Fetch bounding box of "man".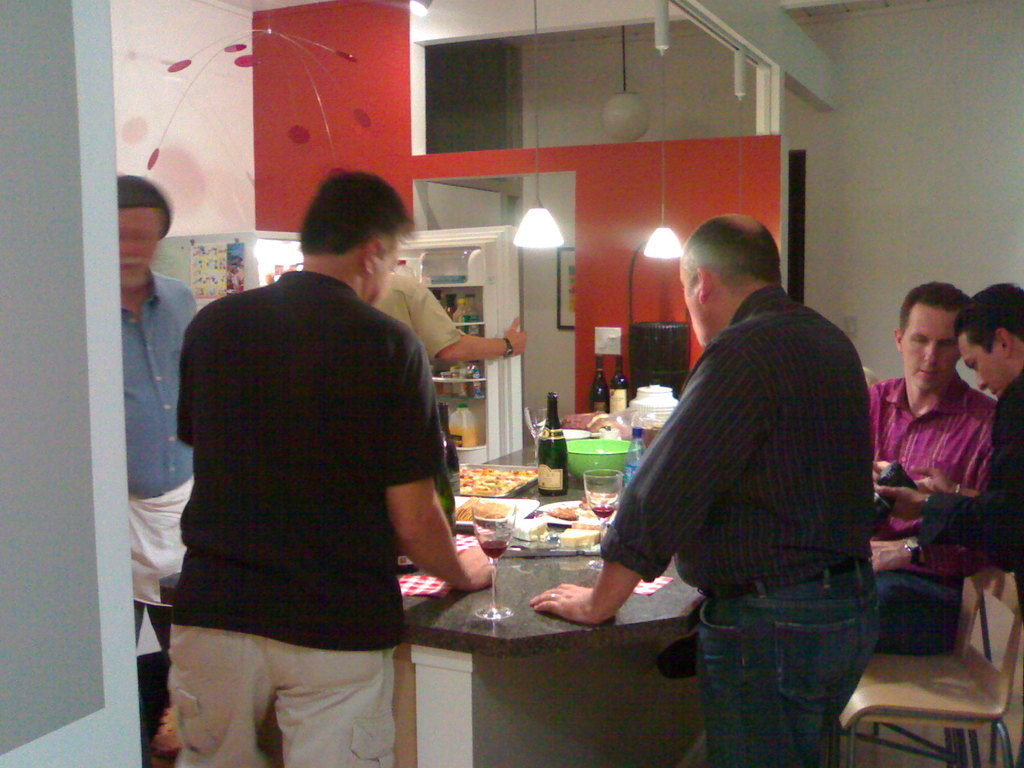
Bbox: 655 286 1002 682.
